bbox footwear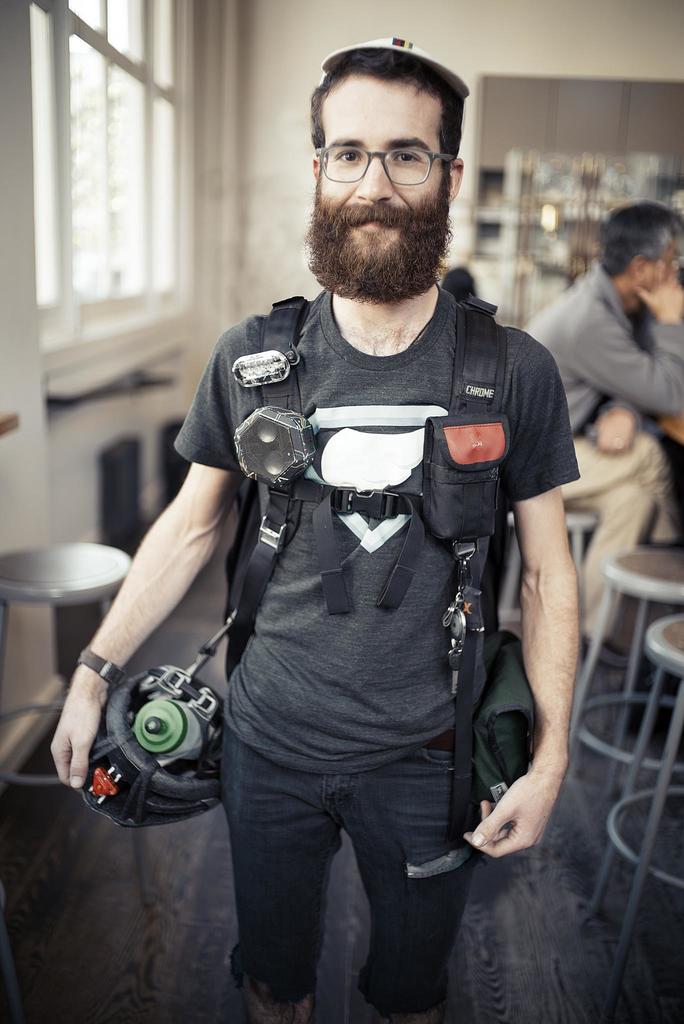
Rect(245, 998, 311, 1023)
